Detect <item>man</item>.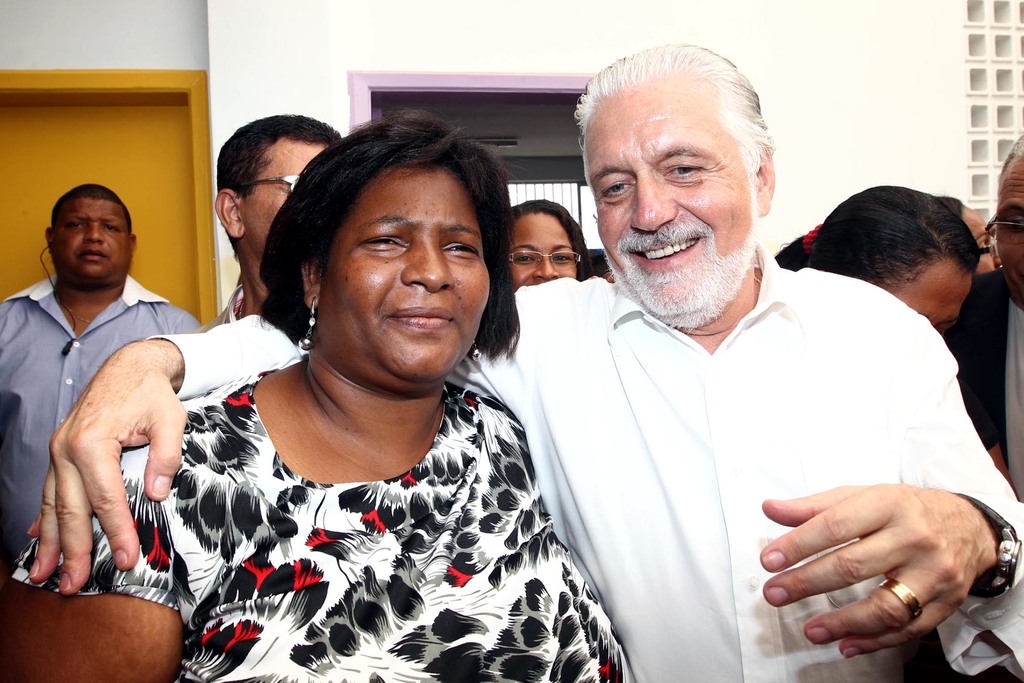
Detected at (24, 43, 1023, 682).
